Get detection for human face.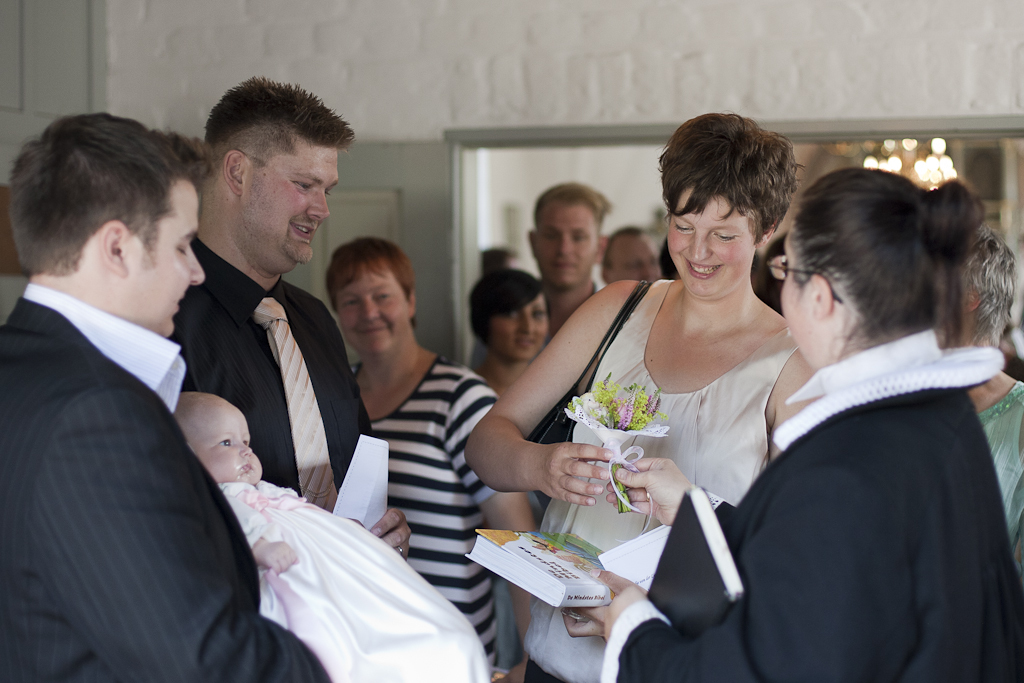
Detection: (779, 220, 824, 361).
